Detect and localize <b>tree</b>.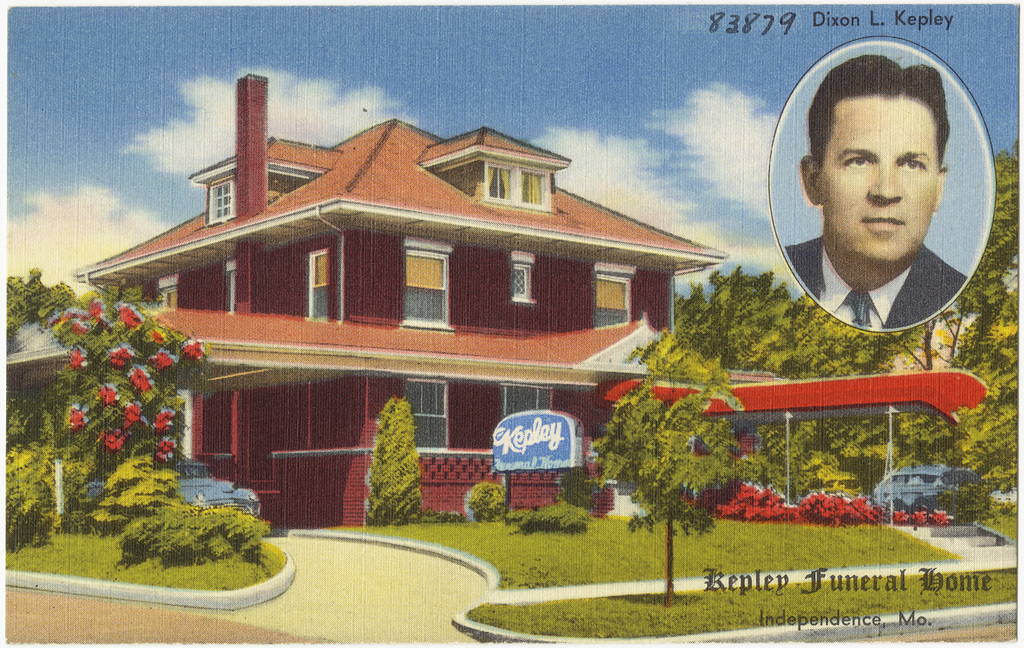
Localized at 347:392:428:512.
